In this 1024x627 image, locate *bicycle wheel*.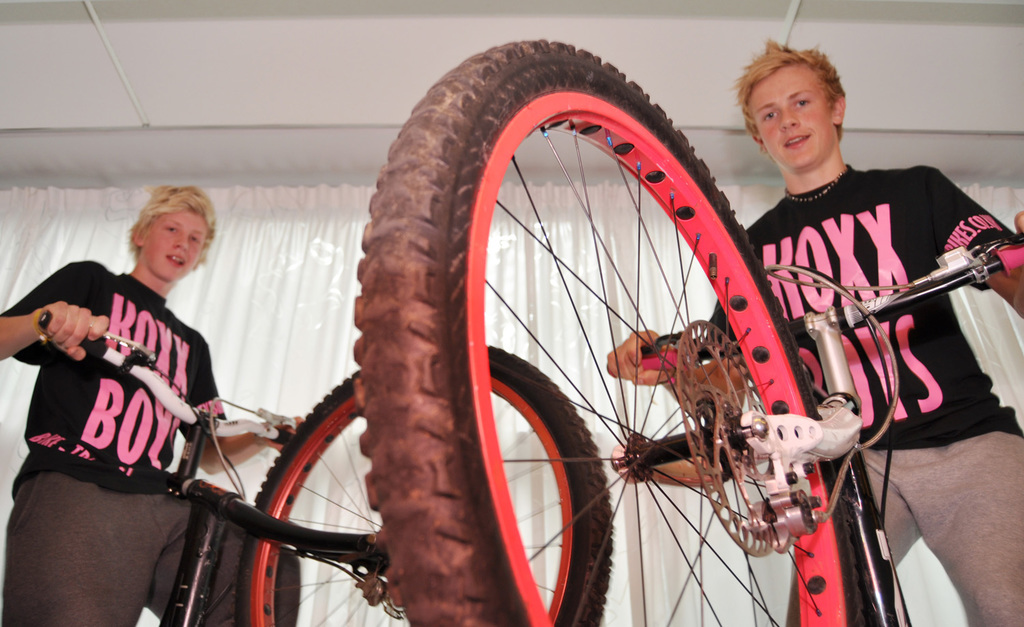
Bounding box: <box>314,79,887,626</box>.
